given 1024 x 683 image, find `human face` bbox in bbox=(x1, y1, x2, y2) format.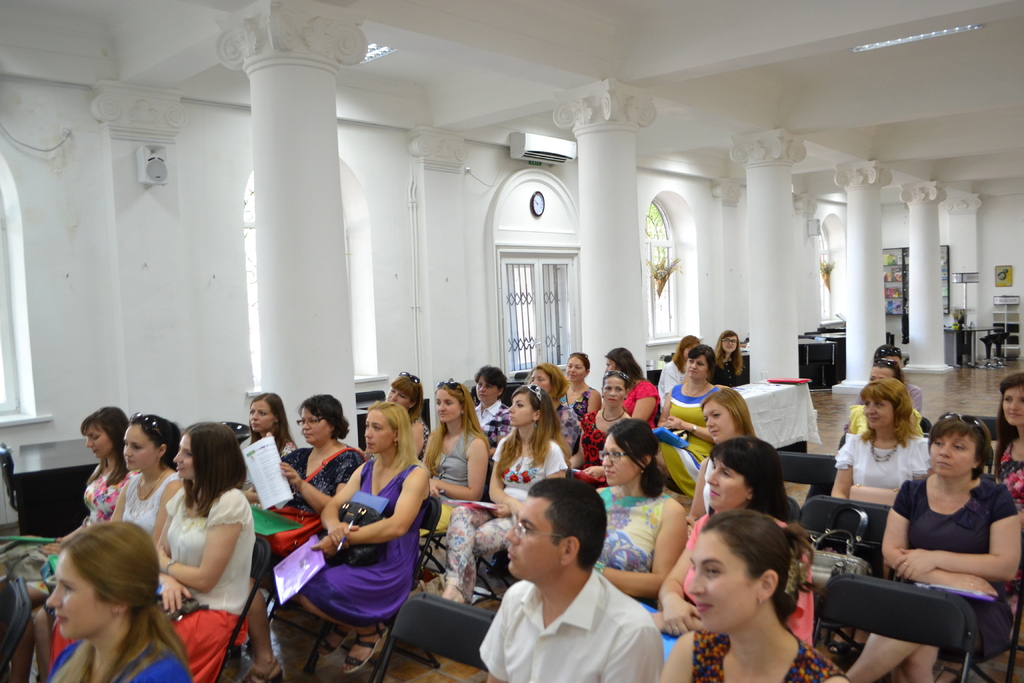
bbox=(929, 426, 975, 476).
